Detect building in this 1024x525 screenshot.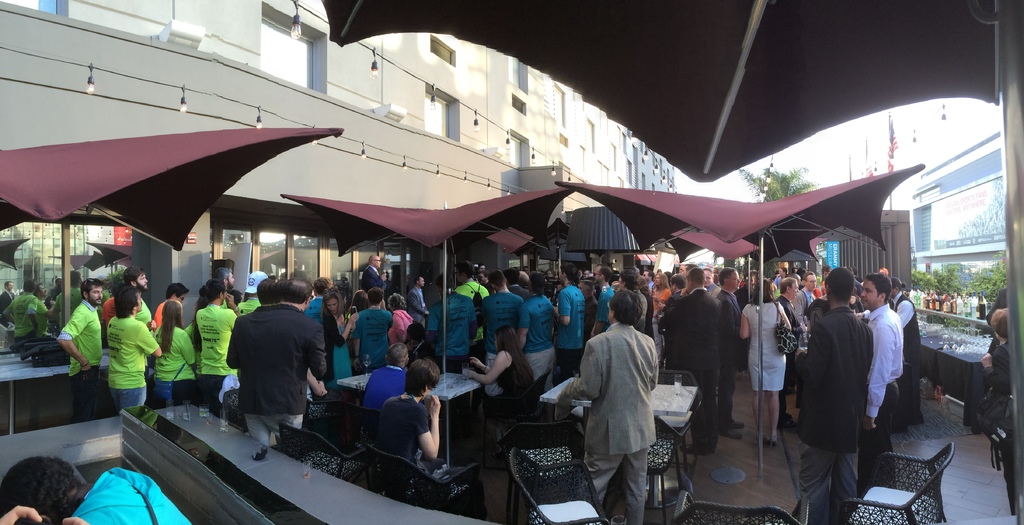
Detection: box=[885, 104, 1014, 306].
